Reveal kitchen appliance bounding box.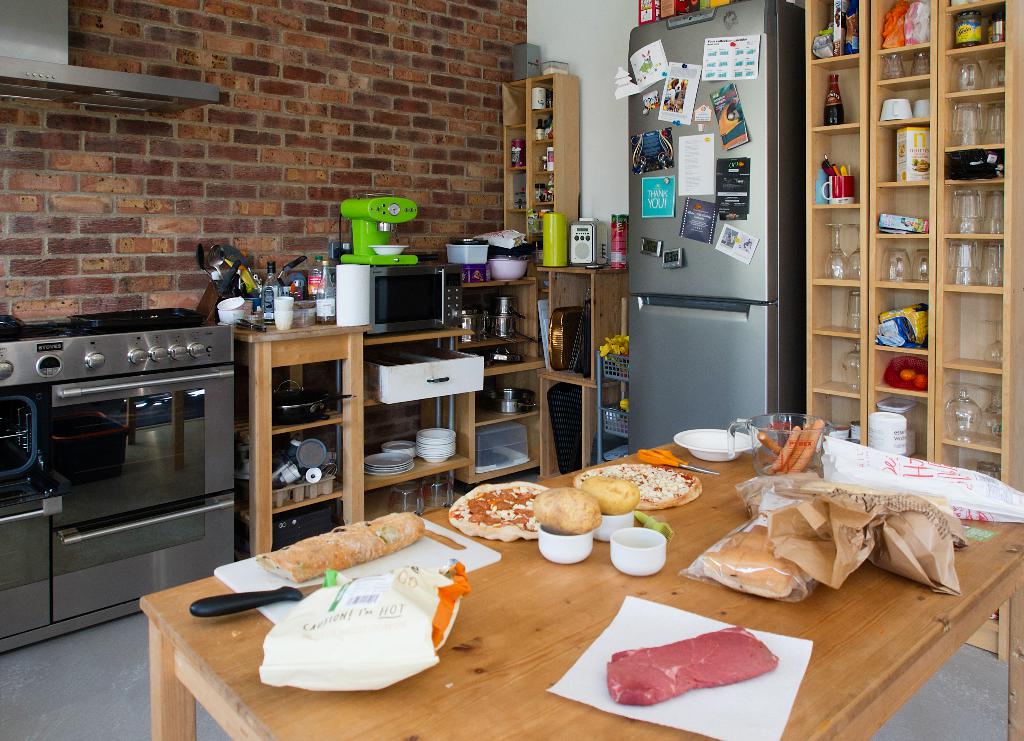
Revealed: x1=991 y1=53 x2=1007 y2=90.
